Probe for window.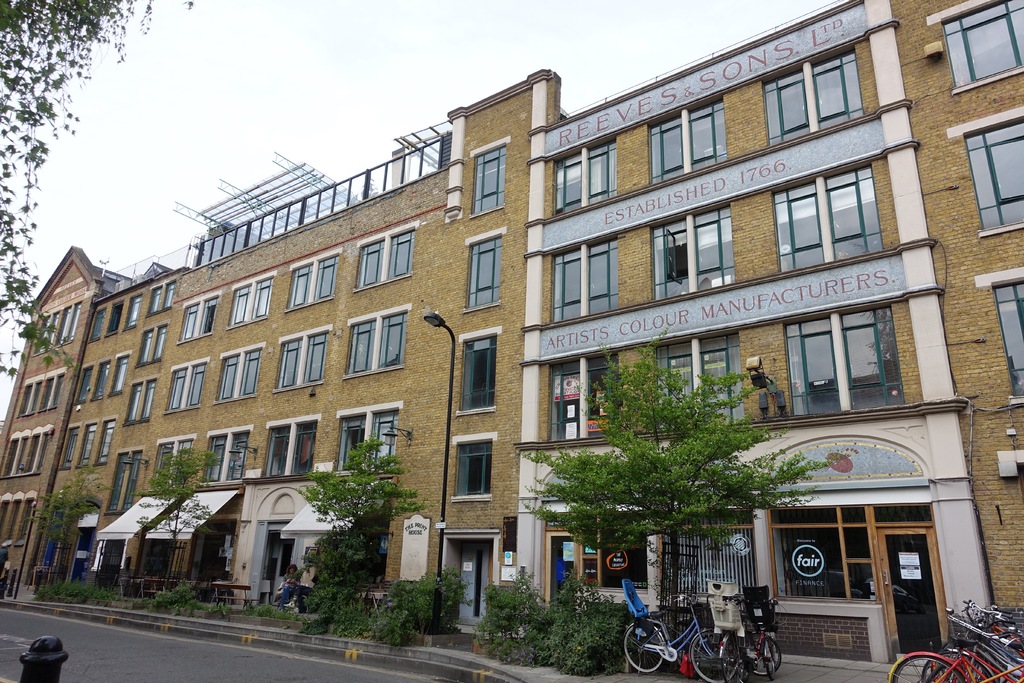
Probe result: 451,431,502,504.
